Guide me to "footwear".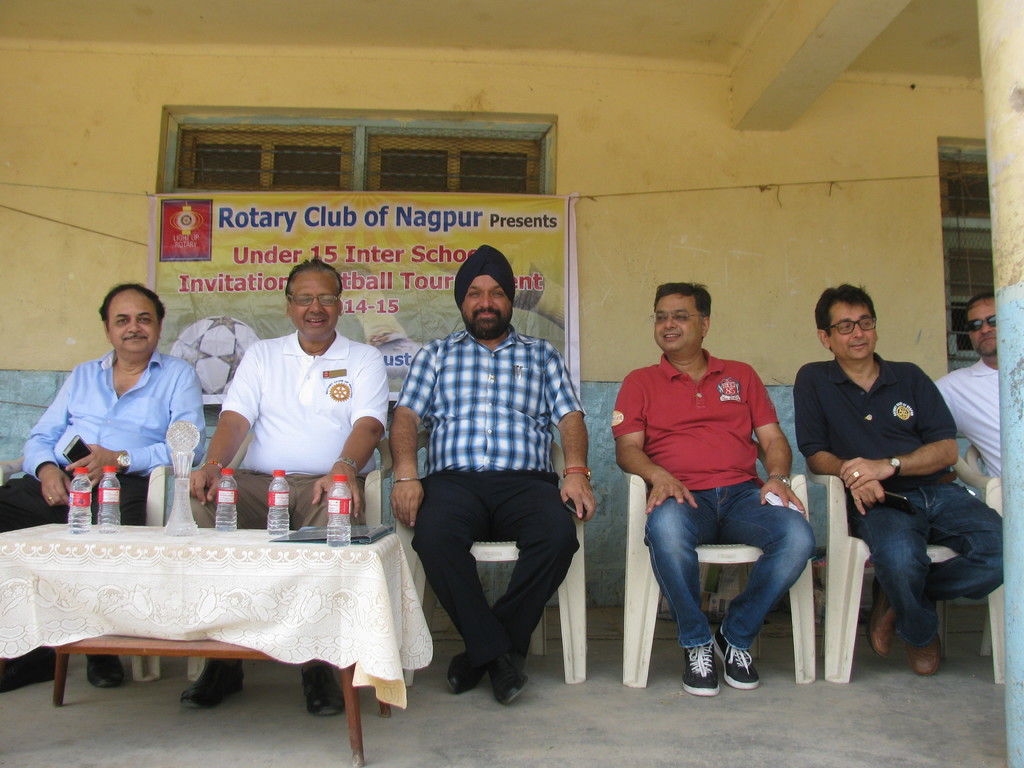
Guidance: 492/668/529/704.
